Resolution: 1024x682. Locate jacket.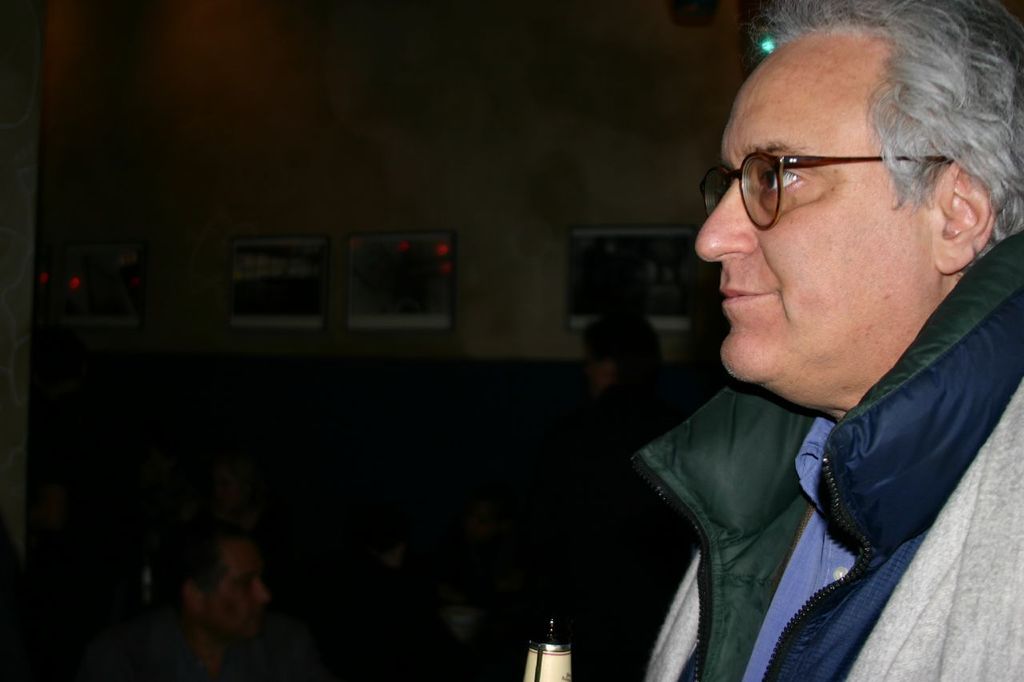
box(599, 265, 1018, 681).
